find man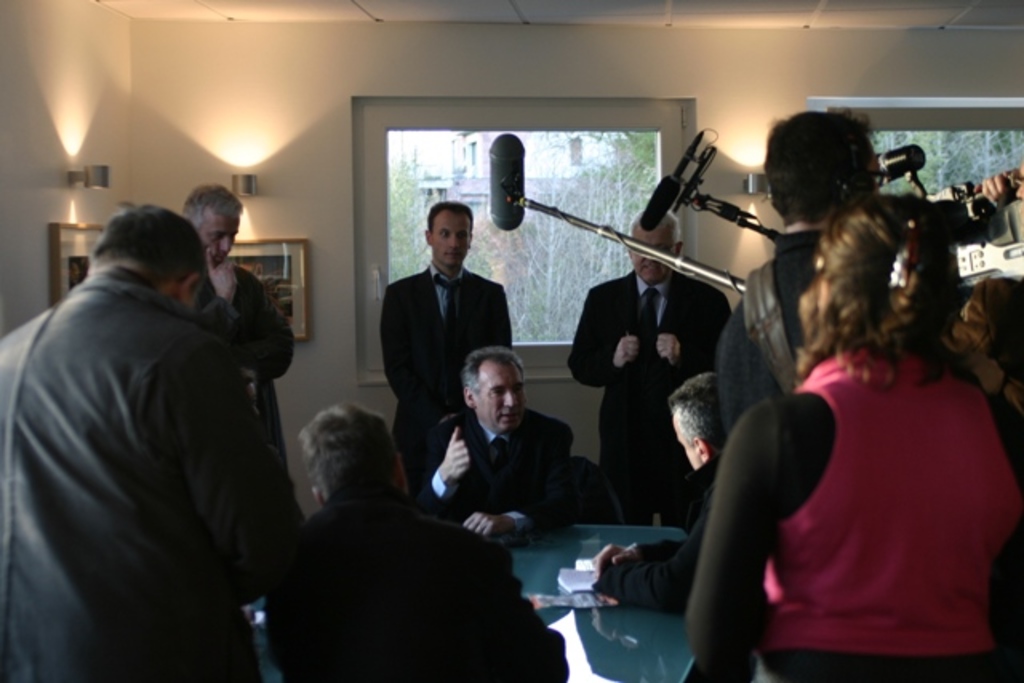
264 401 565 681
